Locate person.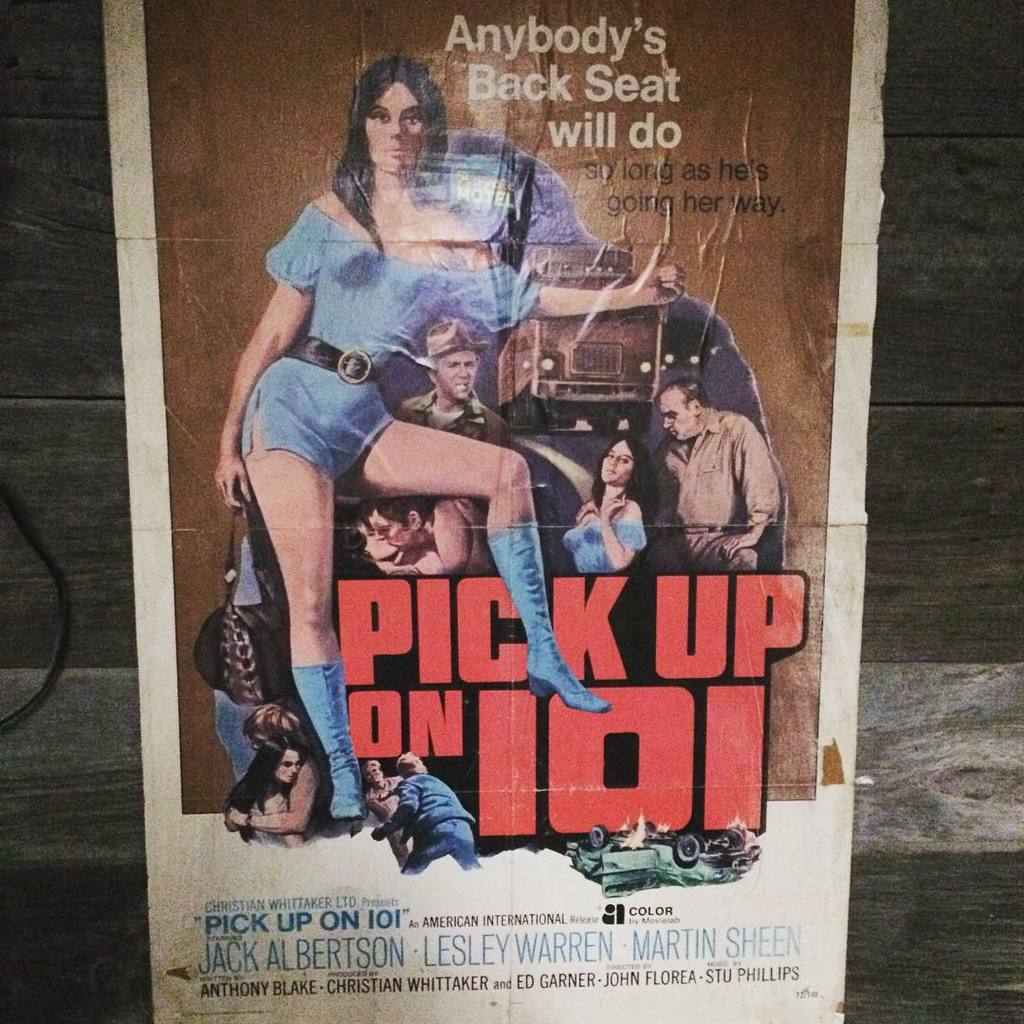
Bounding box: rect(368, 743, 485, 876).
